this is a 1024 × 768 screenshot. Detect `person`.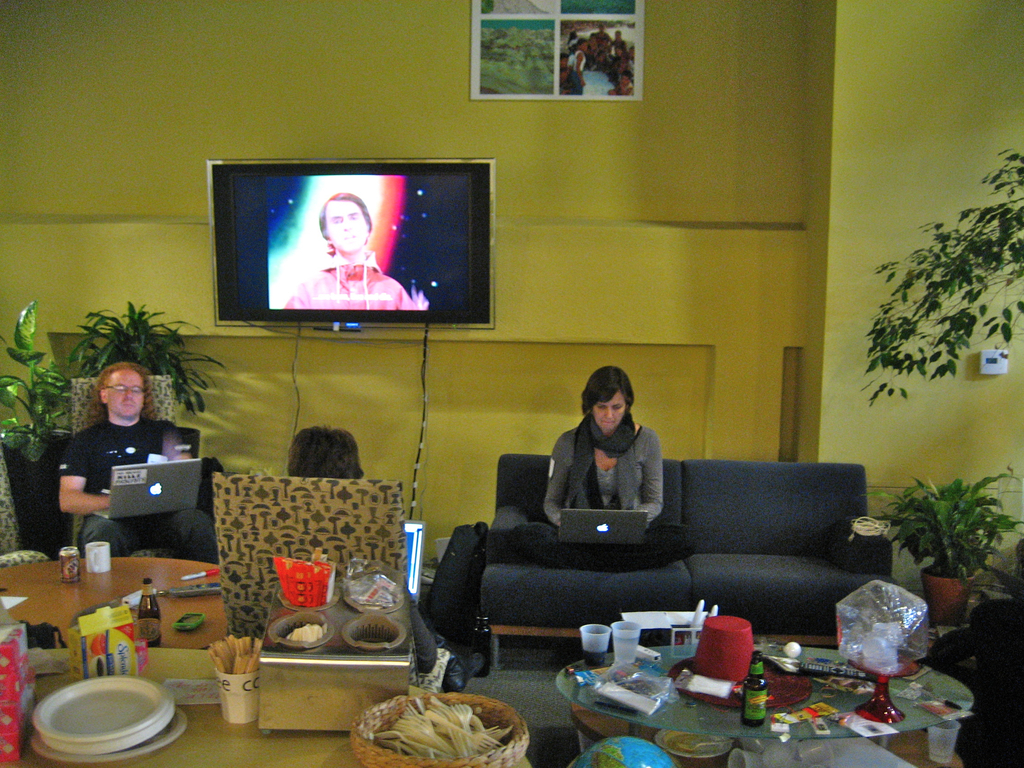
(left=519, top=364, right=707, bottom=570).
